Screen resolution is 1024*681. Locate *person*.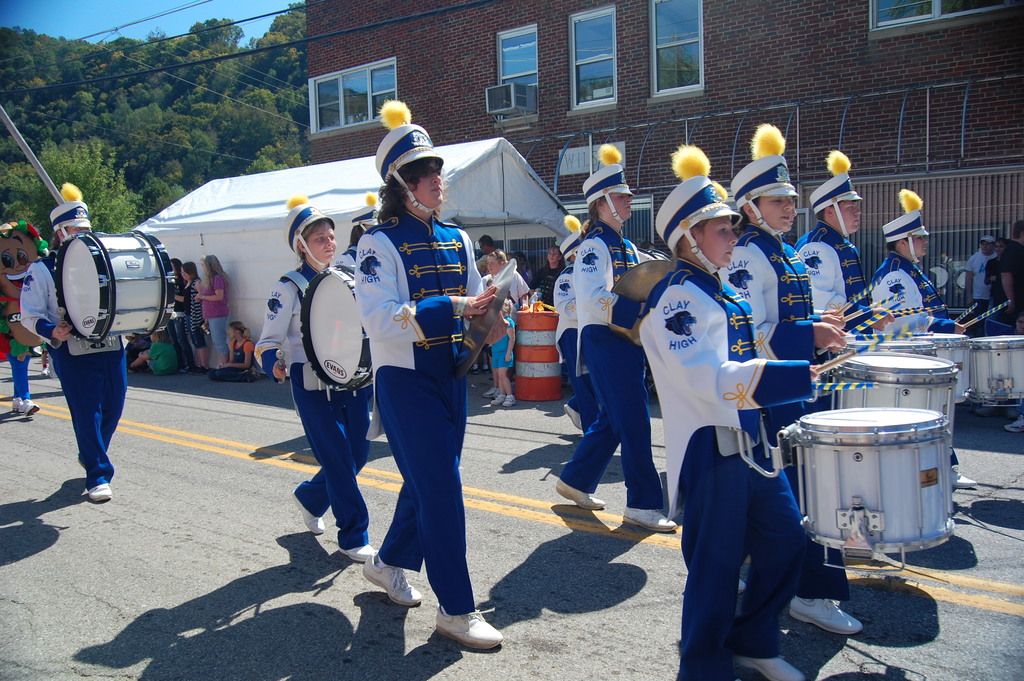
<bbox>637, 209, 822, 680</bbox>.
